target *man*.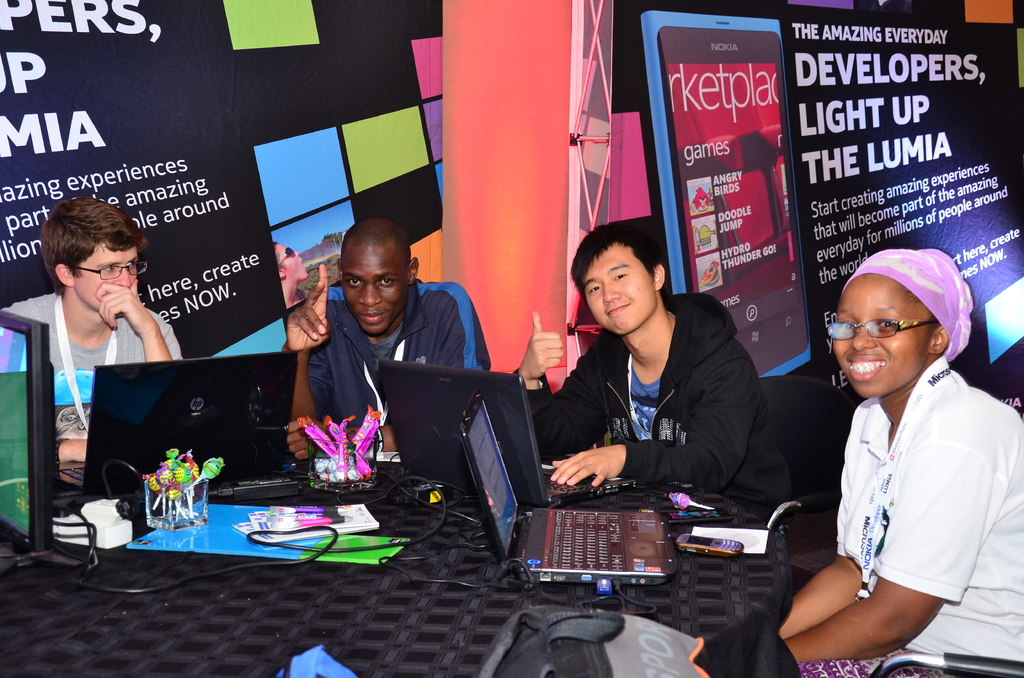
Target region: rect(519, 223, 790, 497).
